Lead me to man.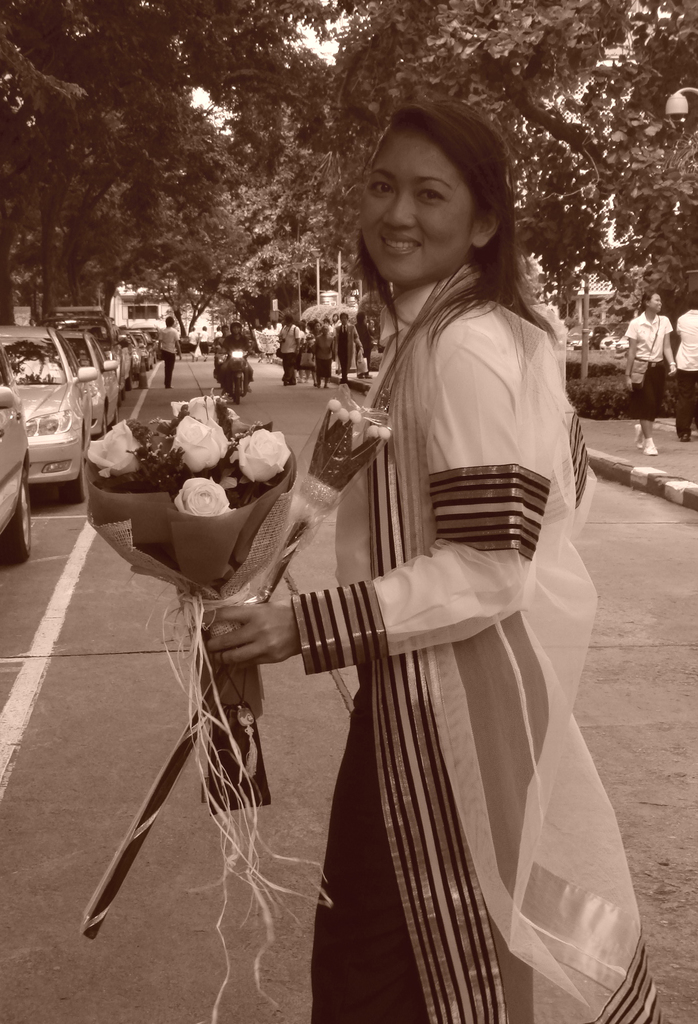
Lead to 154:319:186:378.
